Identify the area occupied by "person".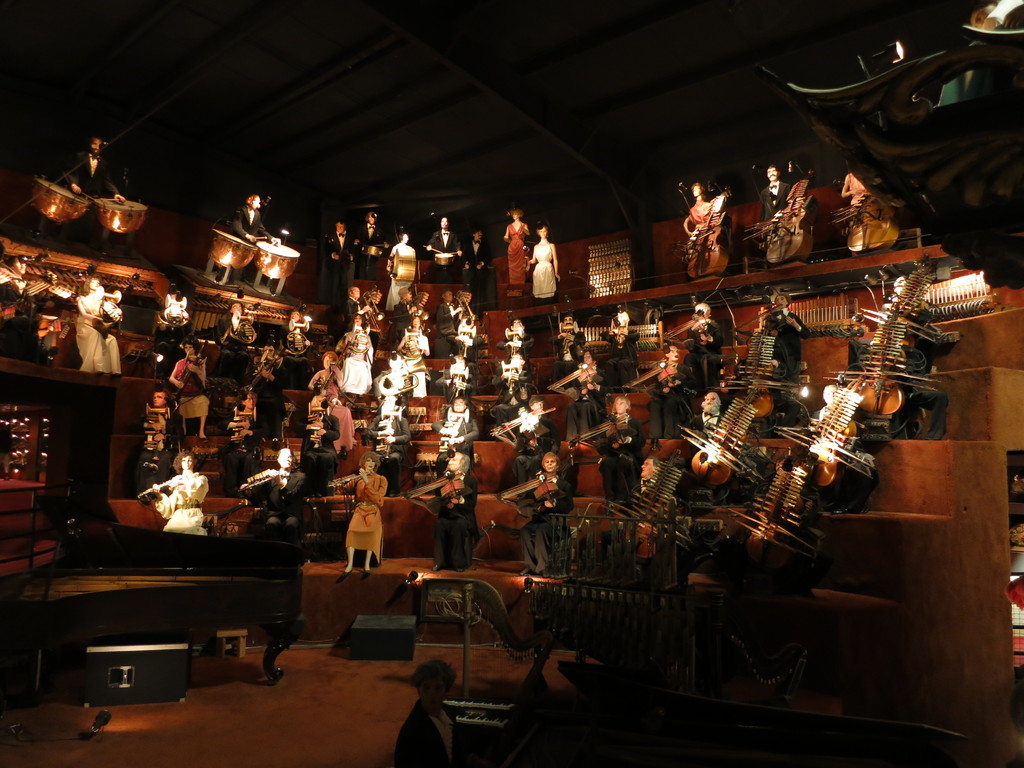
Area: [left=741, top=454, right=797, bottom=549].
